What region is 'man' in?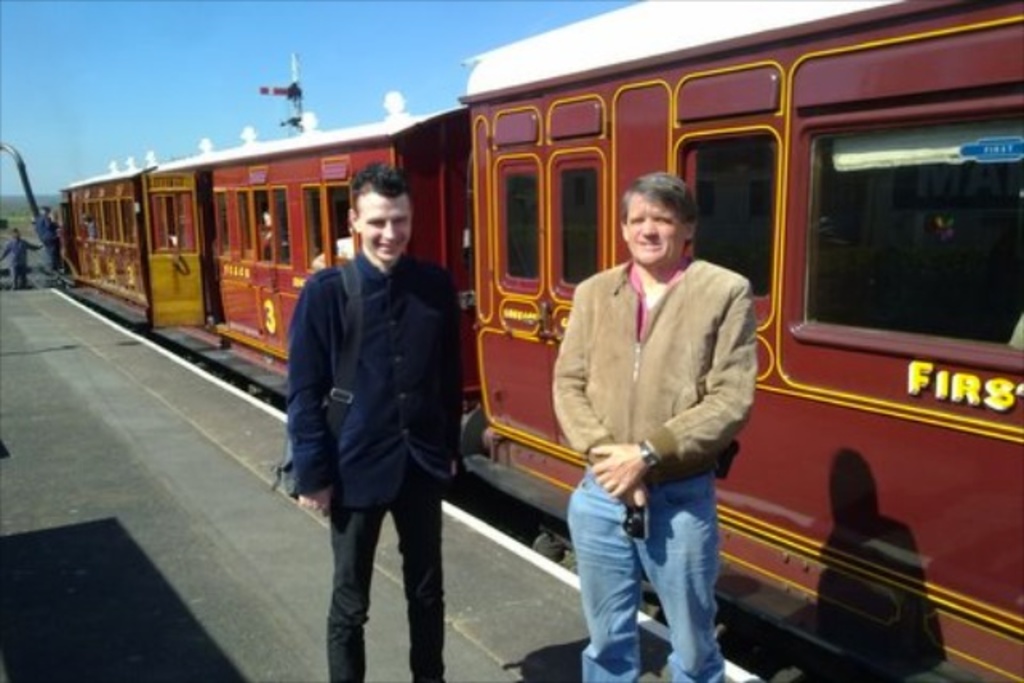
region(550, 176, 755, 681).
